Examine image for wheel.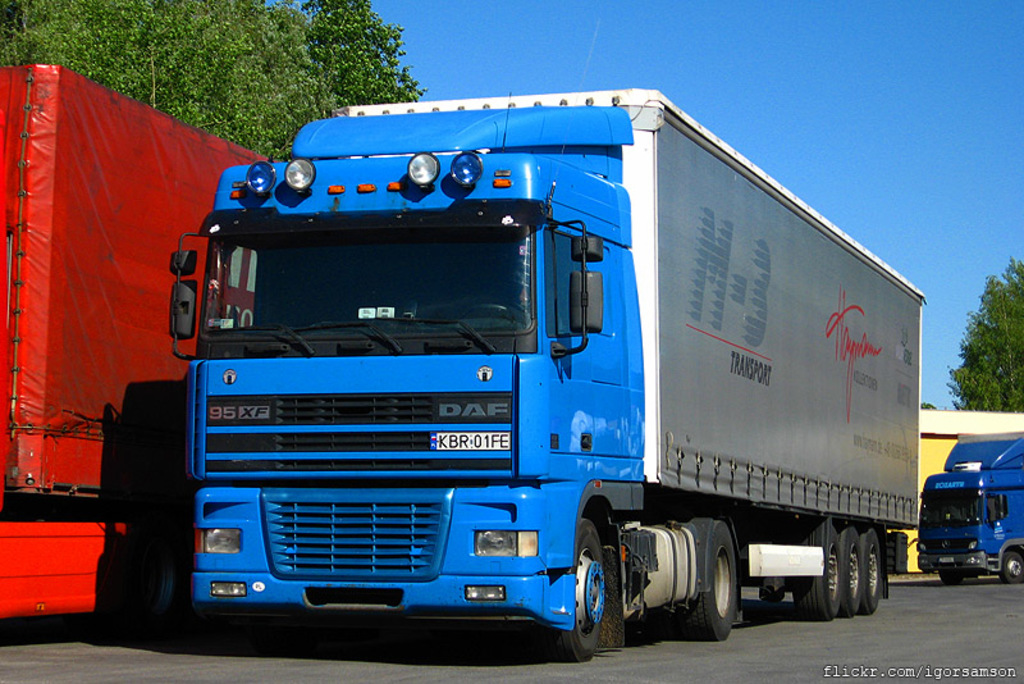
Examination result: [x1=998, y1=552, x2=1023, y2=584].
